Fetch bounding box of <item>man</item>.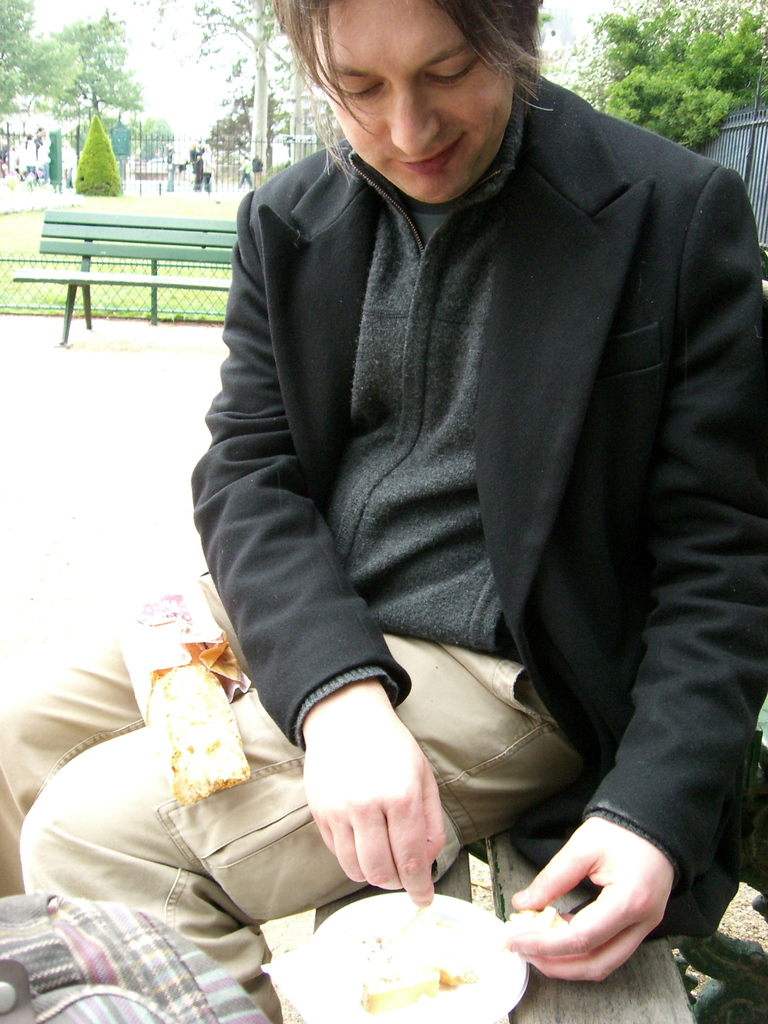
Bbox: locate(0, 0, 767, 1023).
